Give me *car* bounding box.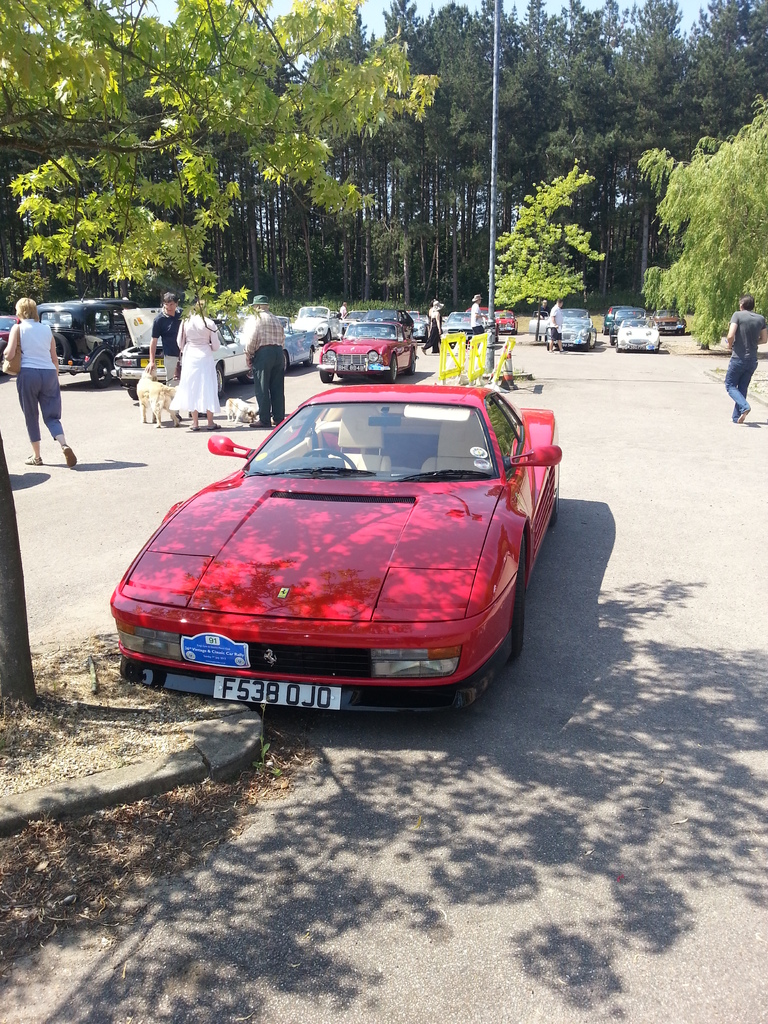
bbox(113, 372, 562, 731).
